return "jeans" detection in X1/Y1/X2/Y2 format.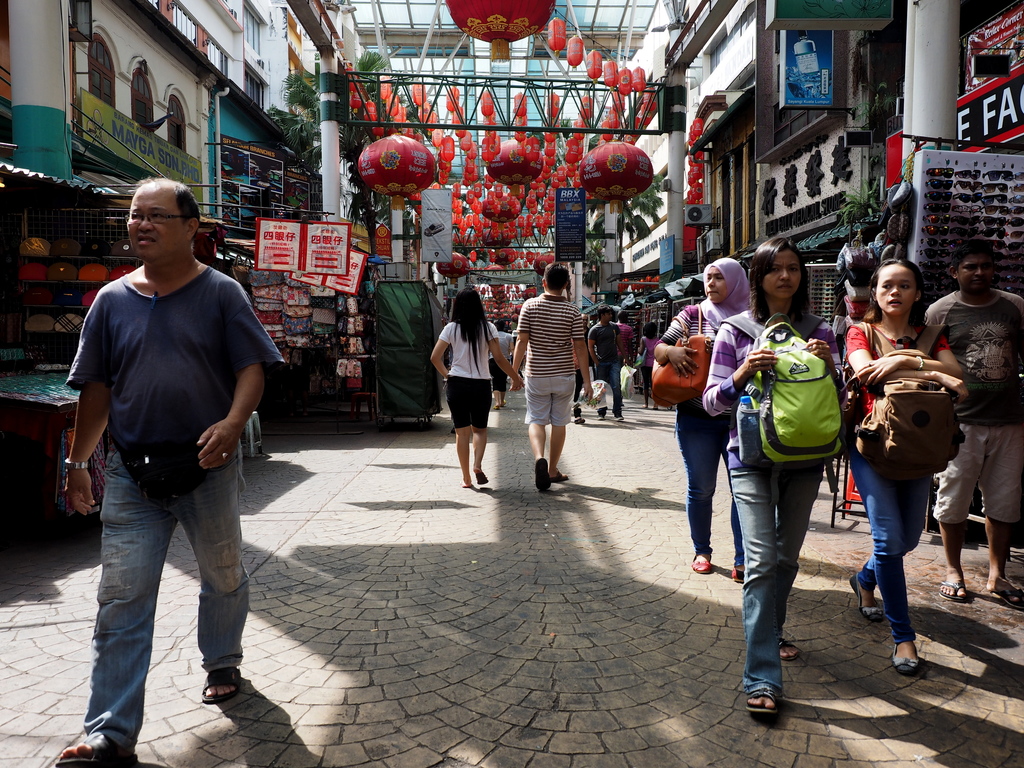
530/371/580/429.
